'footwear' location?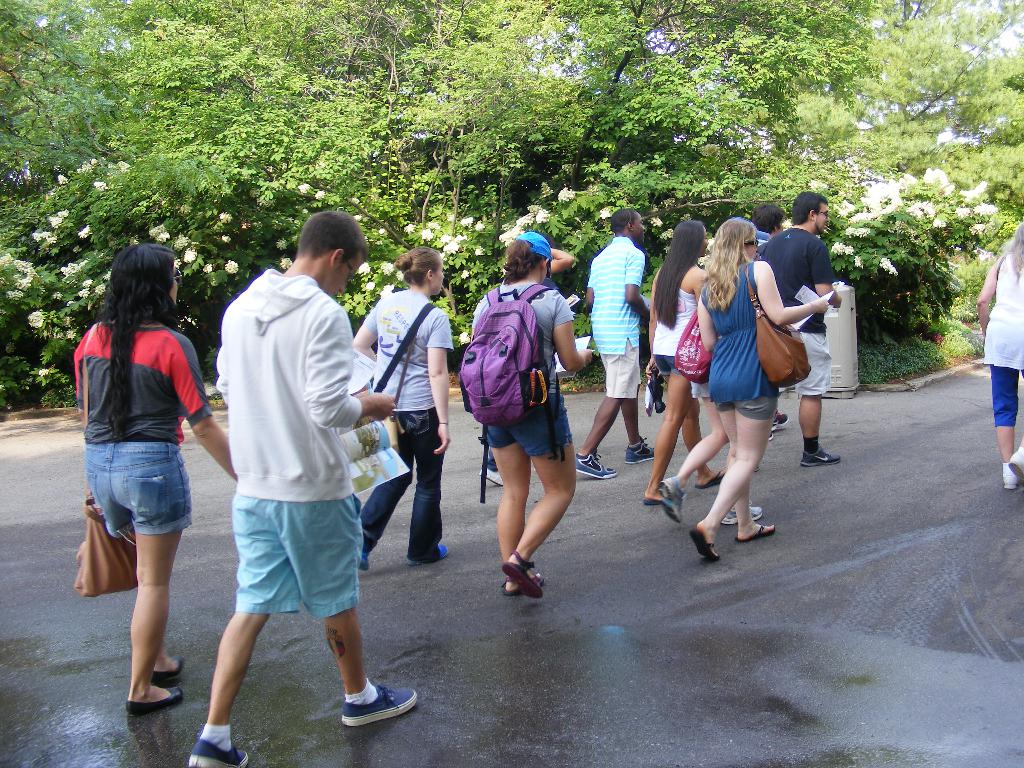
[left=407, top=542, right=447, bottom=565]
